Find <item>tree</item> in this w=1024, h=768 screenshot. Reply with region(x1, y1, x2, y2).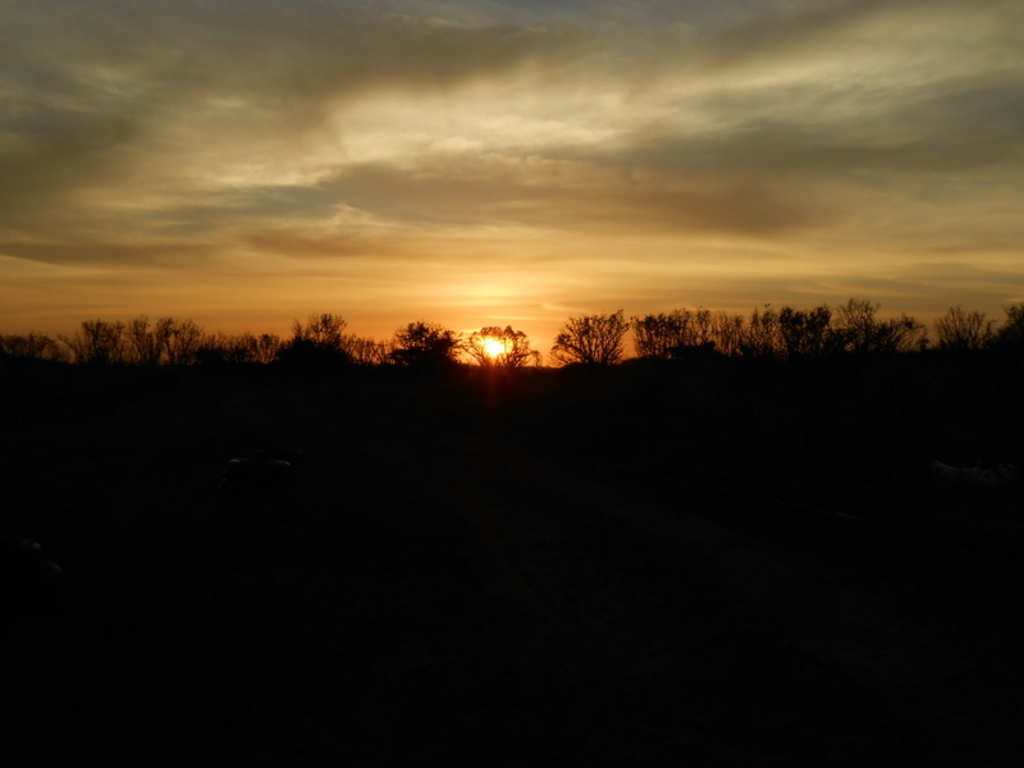
region(197, 330, 294, 365).
